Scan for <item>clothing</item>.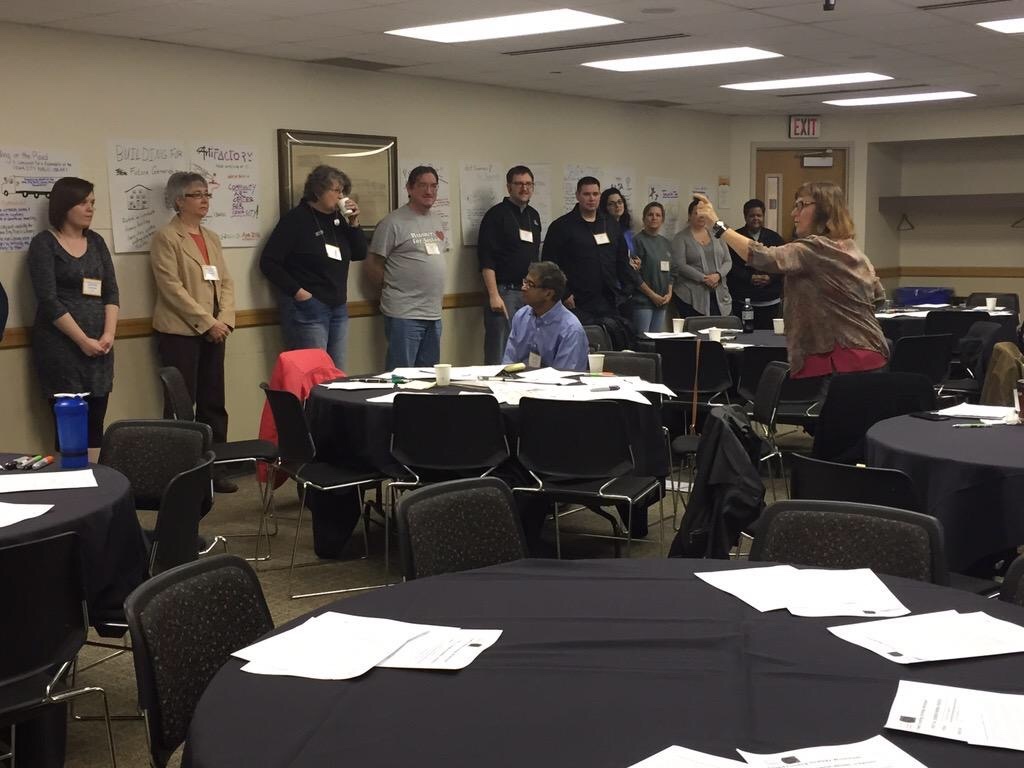
Scan result: (631, 225, 675, 344).
